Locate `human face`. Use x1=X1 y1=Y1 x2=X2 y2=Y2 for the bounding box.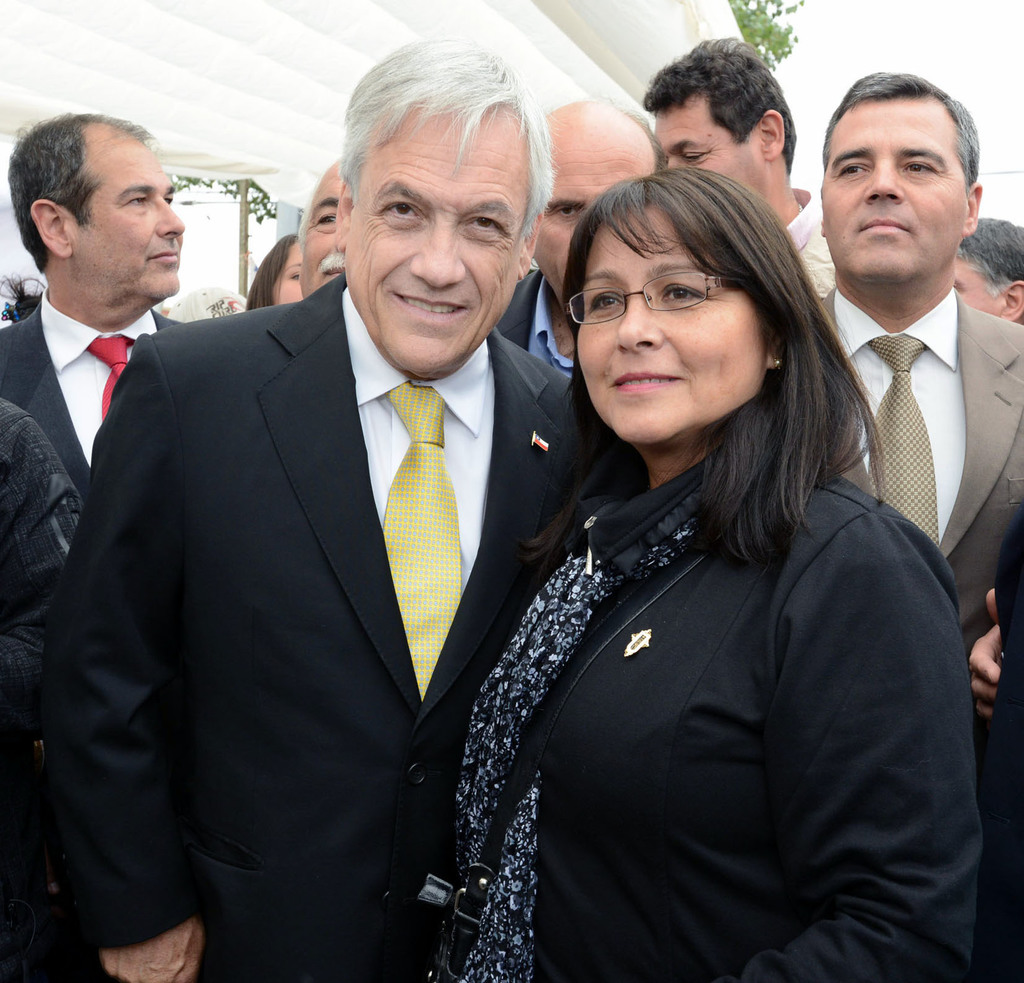
x1=822 y1=93 x2=970 y2=289.
